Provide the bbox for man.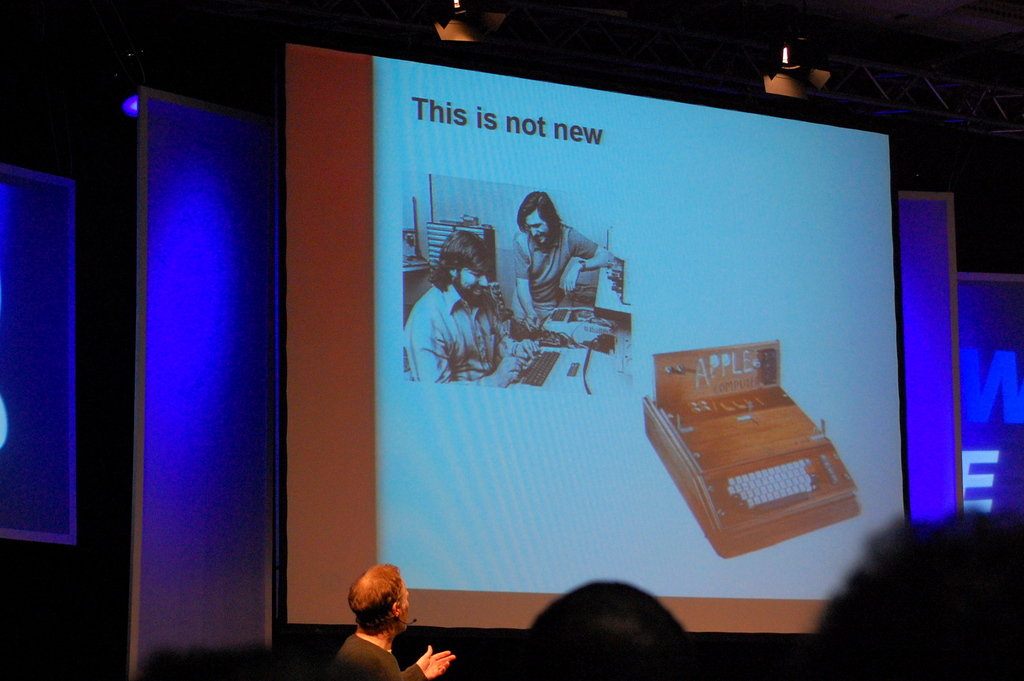
[x1=502, y1=180, x2=618, y2=341].
